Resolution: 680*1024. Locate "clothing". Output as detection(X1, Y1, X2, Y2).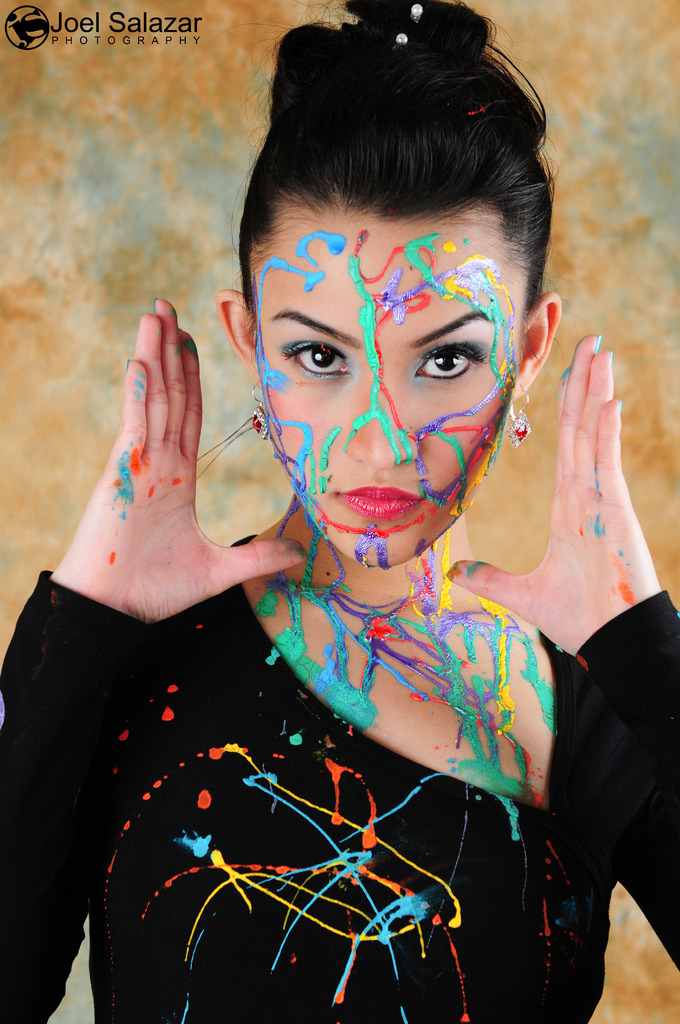
detection(0, 532, 679, 1023).
